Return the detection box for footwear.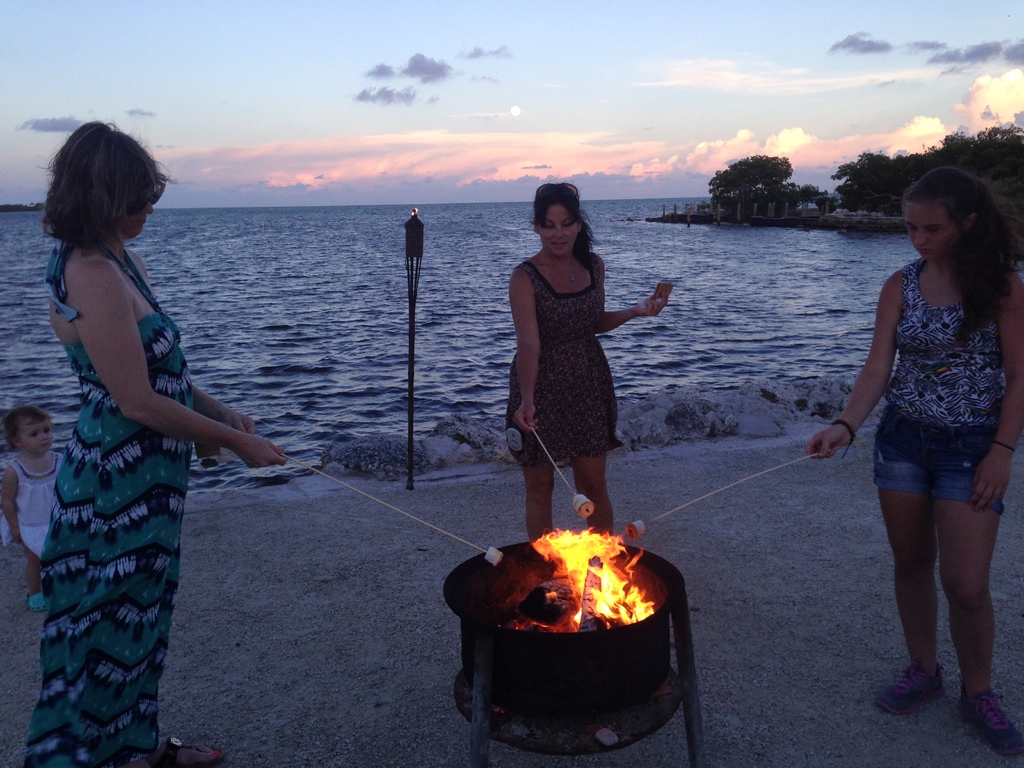
region(876, 659, 941, 714).
